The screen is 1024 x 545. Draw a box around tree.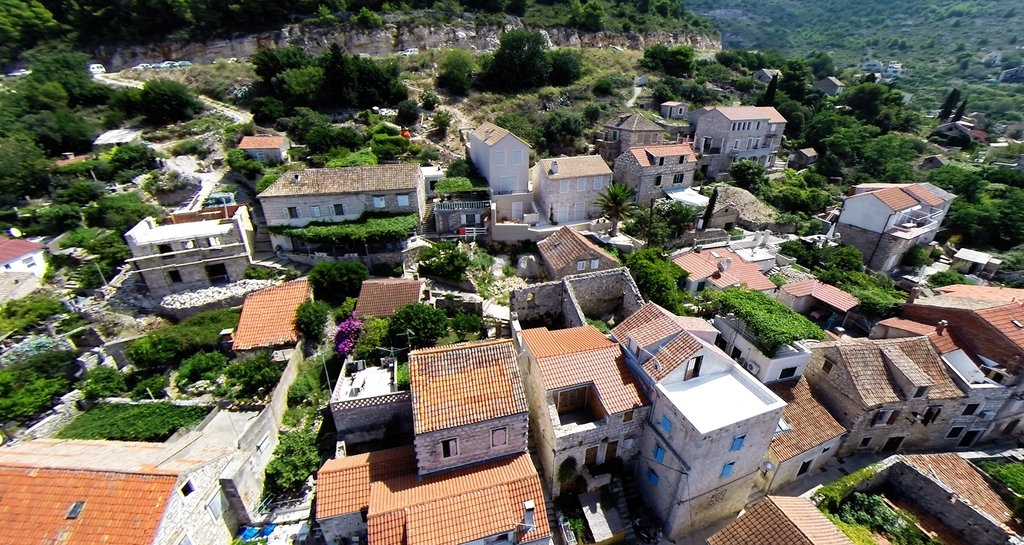
region(999, 134, 1023, 155).
